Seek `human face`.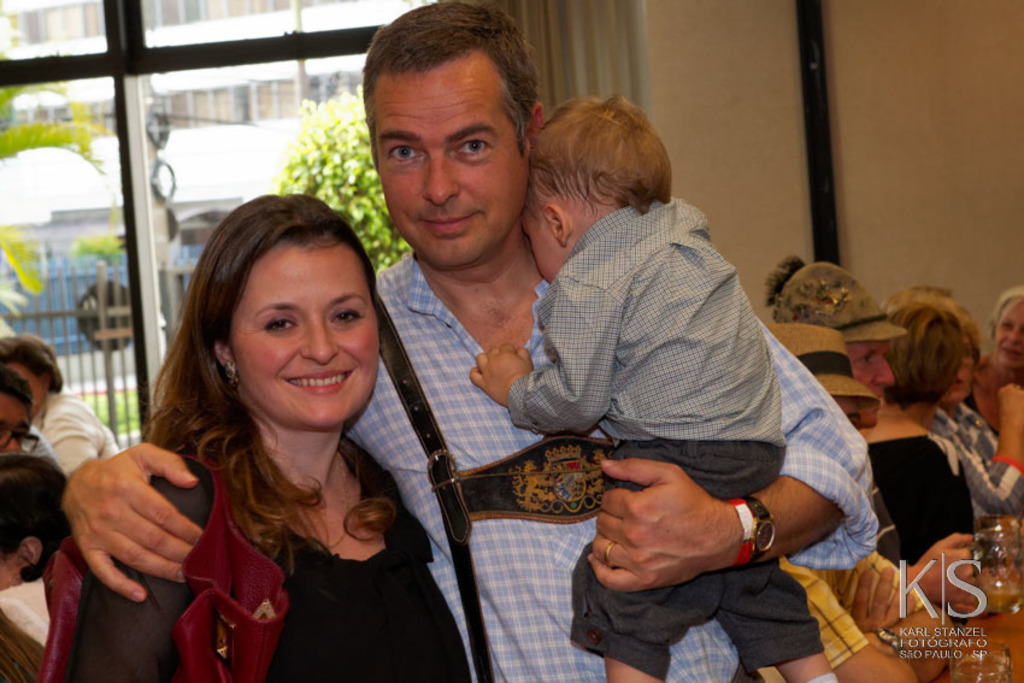
<region>947, 336, 975, 404</region>.
